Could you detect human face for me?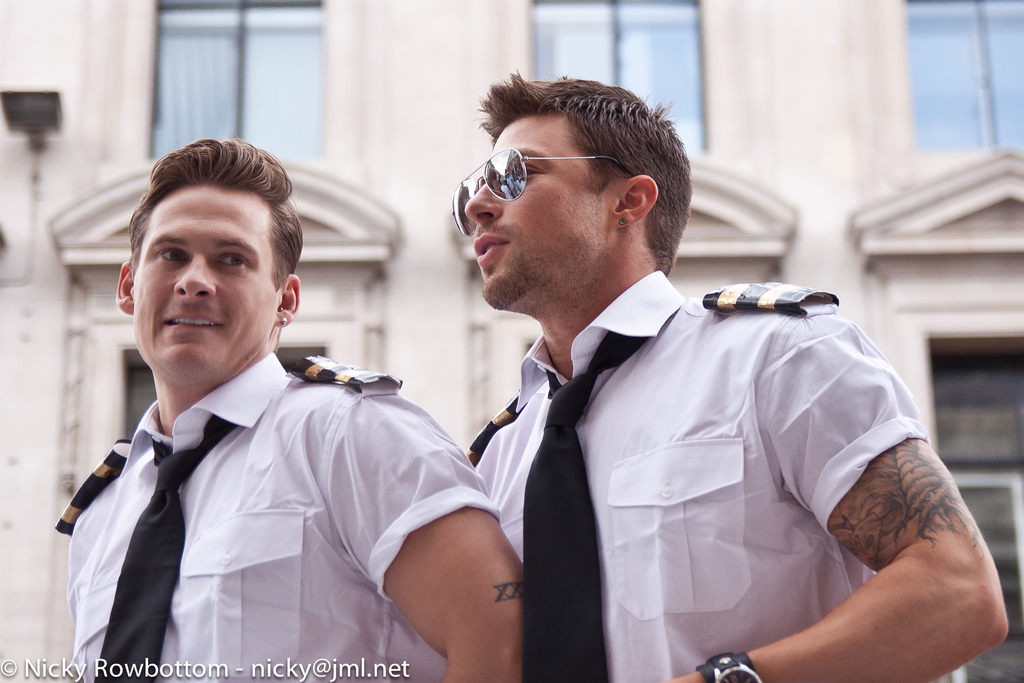
Detection result: 134/184/293/383.
